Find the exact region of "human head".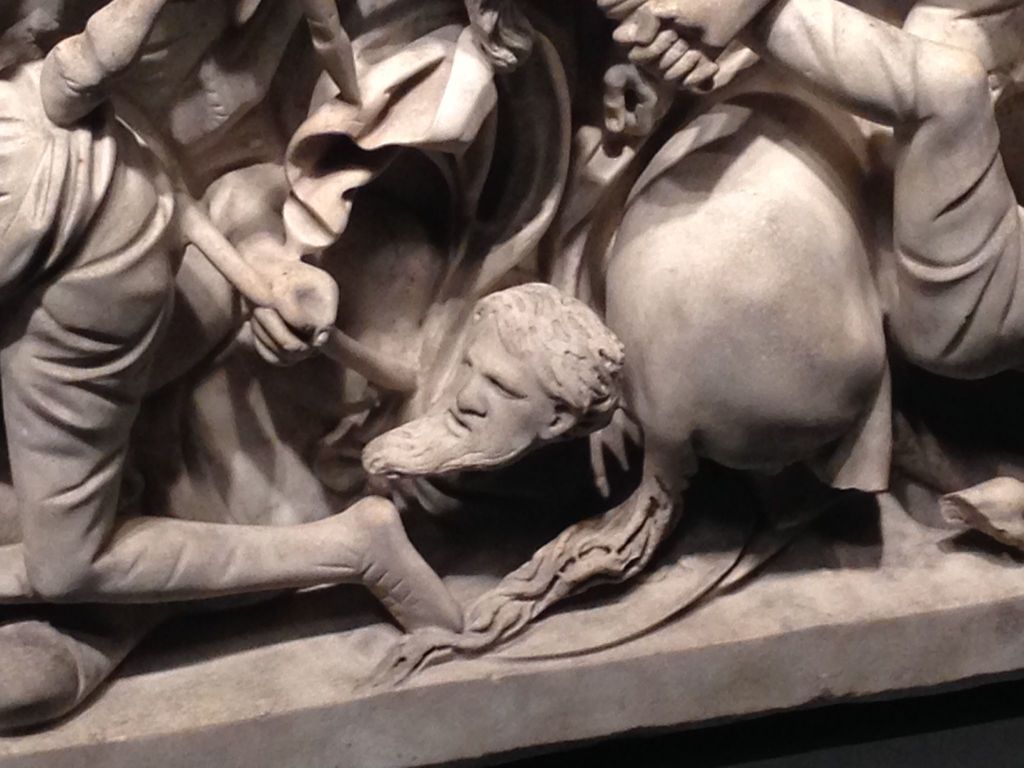
Exact region: bbox(373, 287, 636, 504).
